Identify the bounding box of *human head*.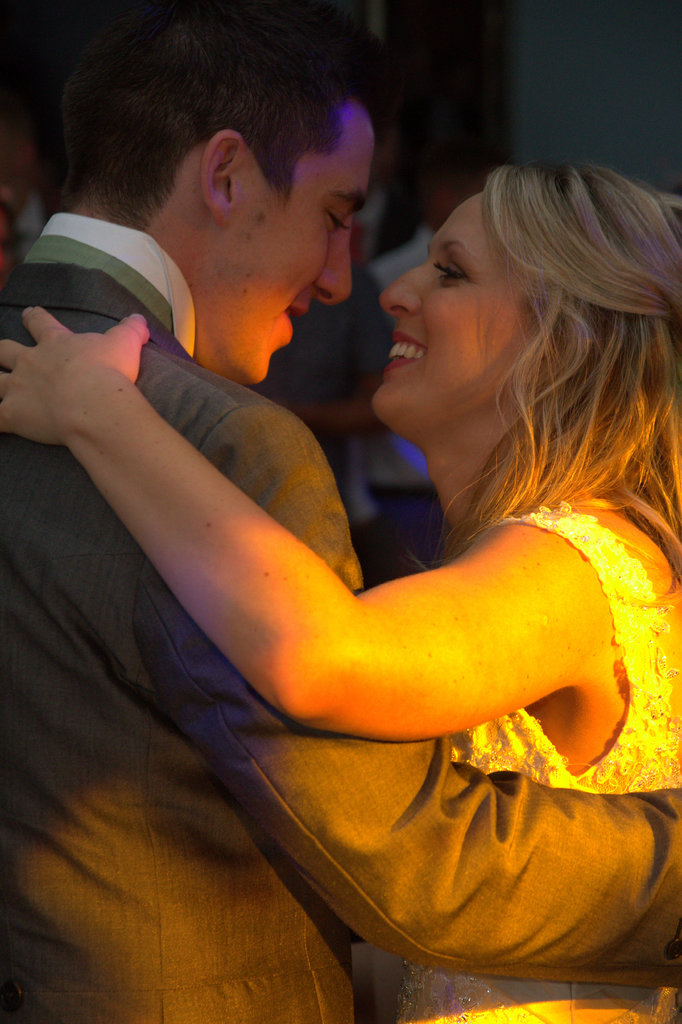
bbox=[65, 0, 399, 390].
